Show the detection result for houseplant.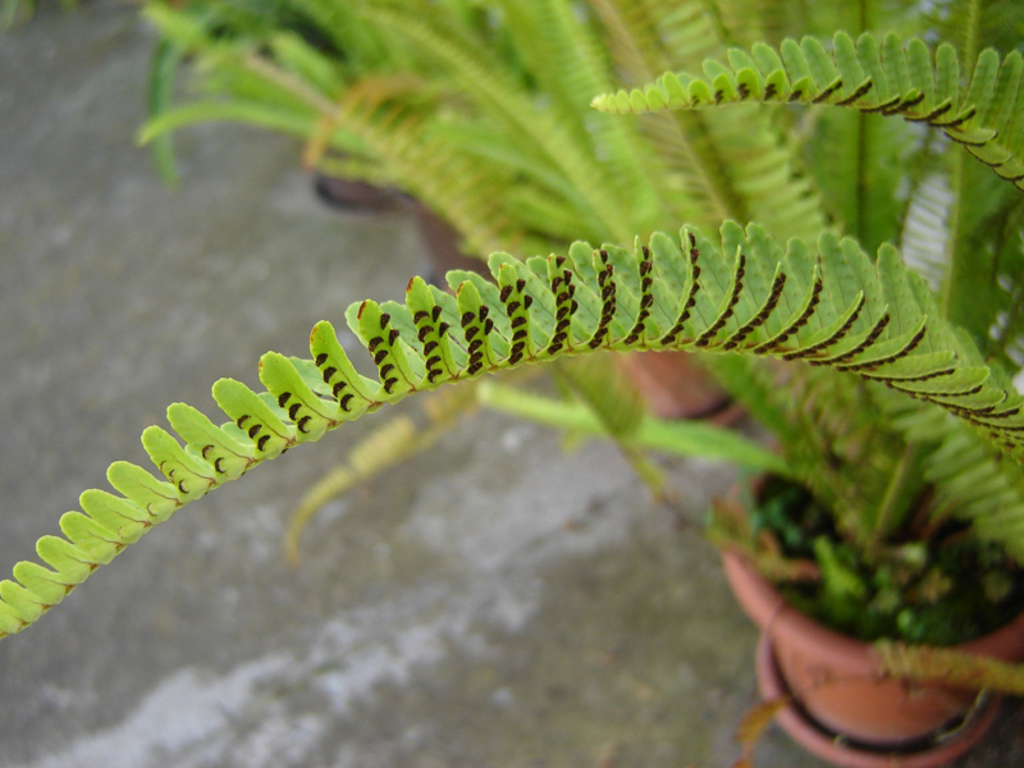
bbox(0, 3, 1023, 767).
